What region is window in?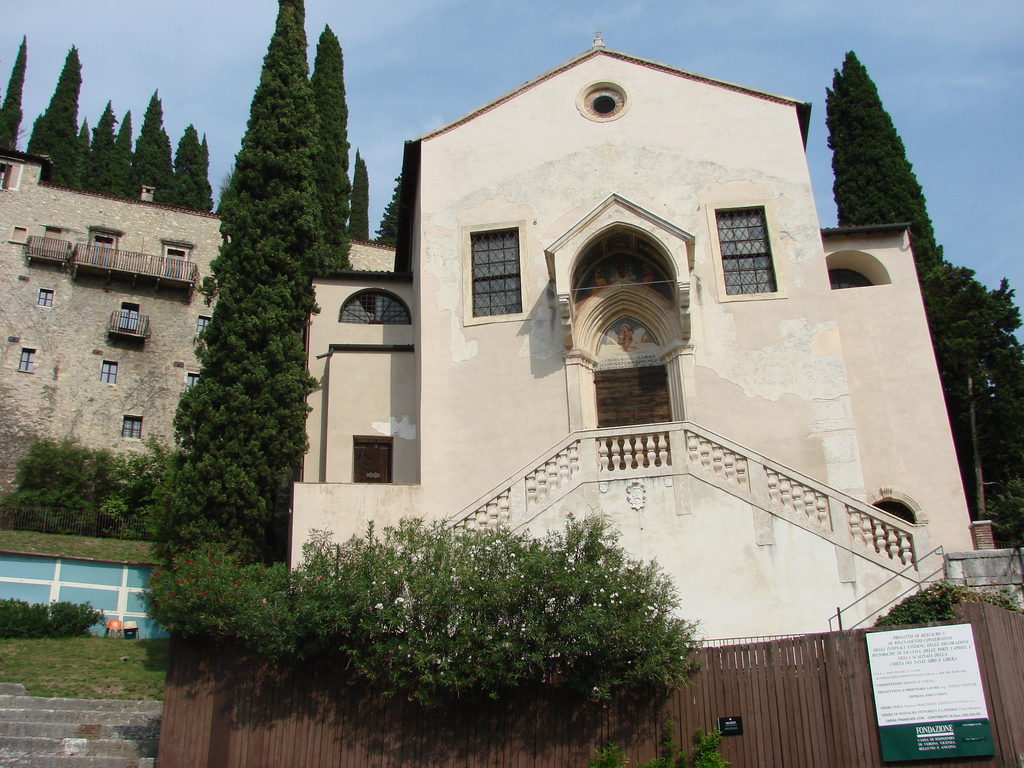
locate(472, 208, 525, 319).
